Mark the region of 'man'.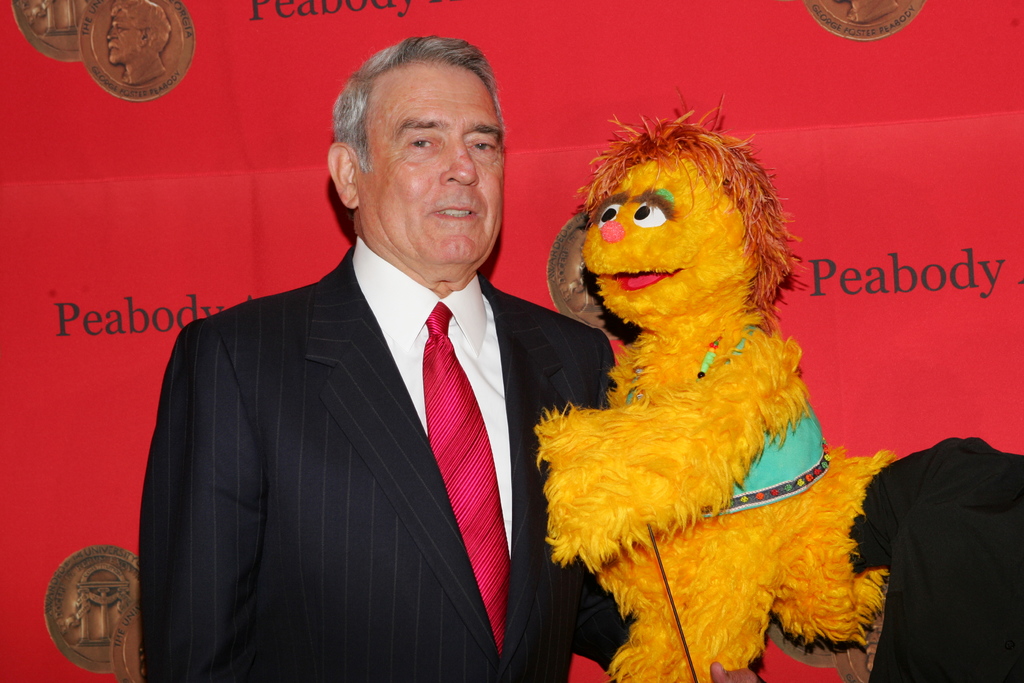
Region: [x1=193, y1=81, x2=756, y2=670].
